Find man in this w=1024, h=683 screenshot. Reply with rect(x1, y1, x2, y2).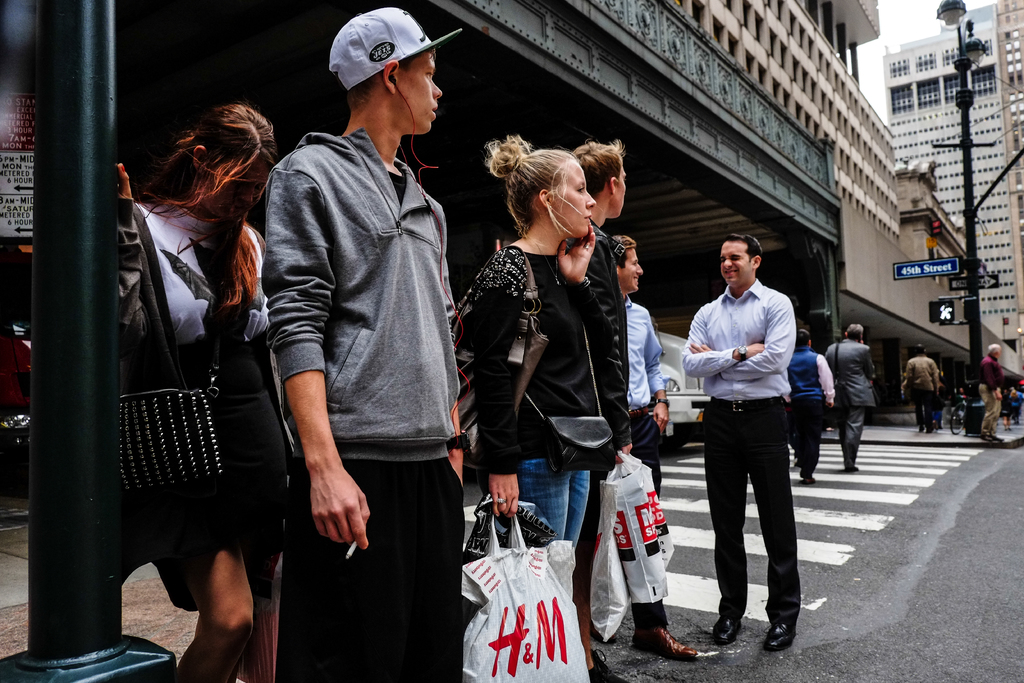
rect(899, 350, 940, 439).
